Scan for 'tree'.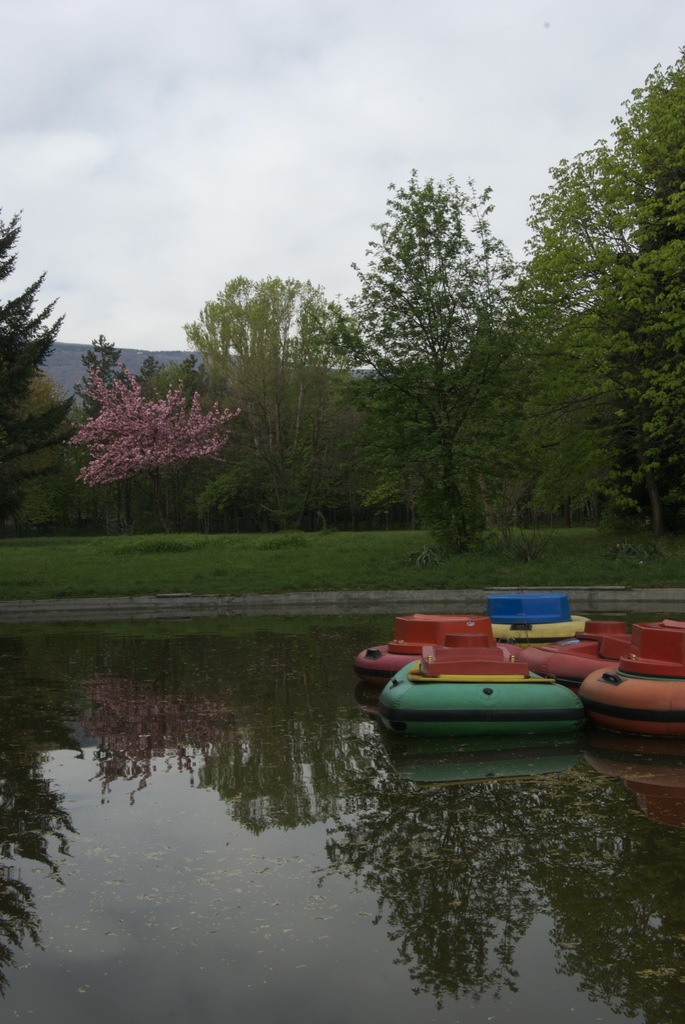
Scan result: 65,366,235,536.
